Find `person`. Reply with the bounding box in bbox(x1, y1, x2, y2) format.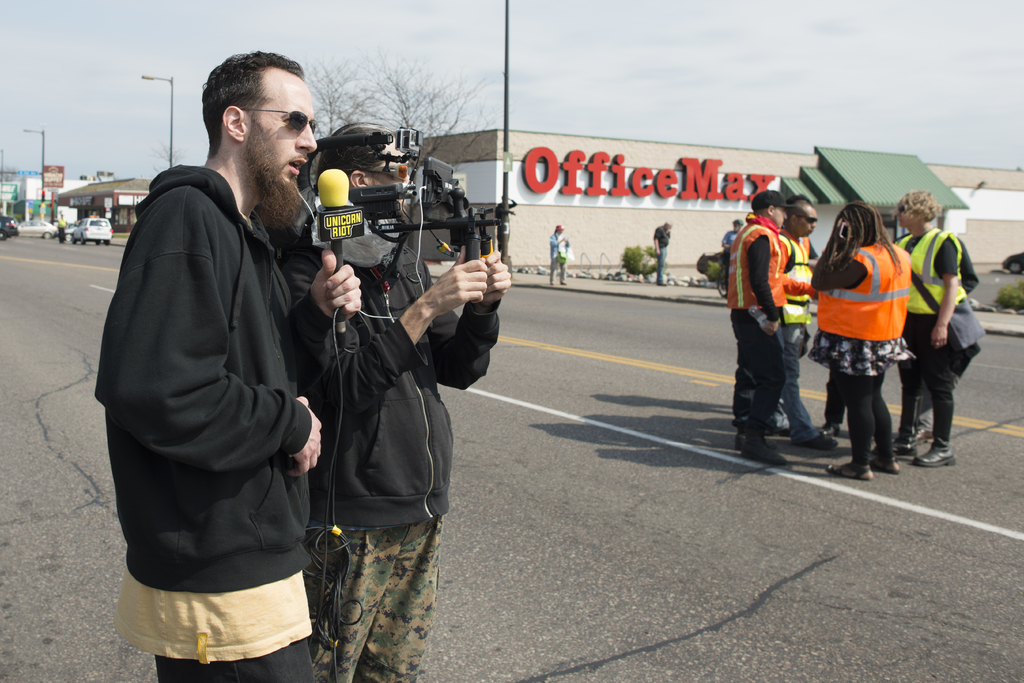
bbox(823, 193, 926, 470).
